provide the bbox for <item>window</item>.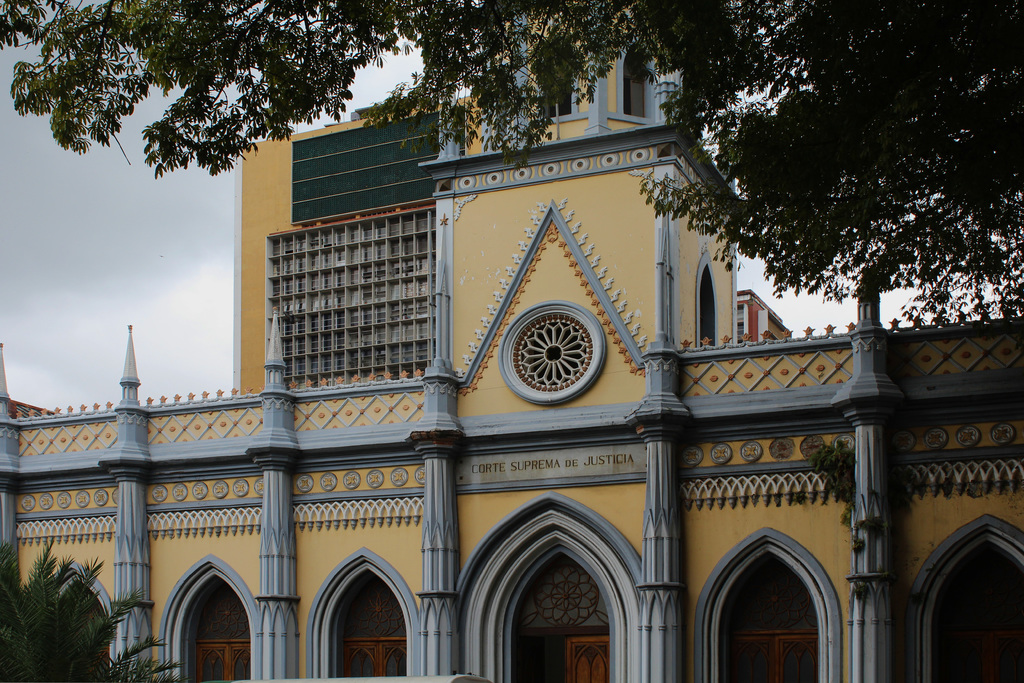
bbox=(303, 543, 414, 682).
